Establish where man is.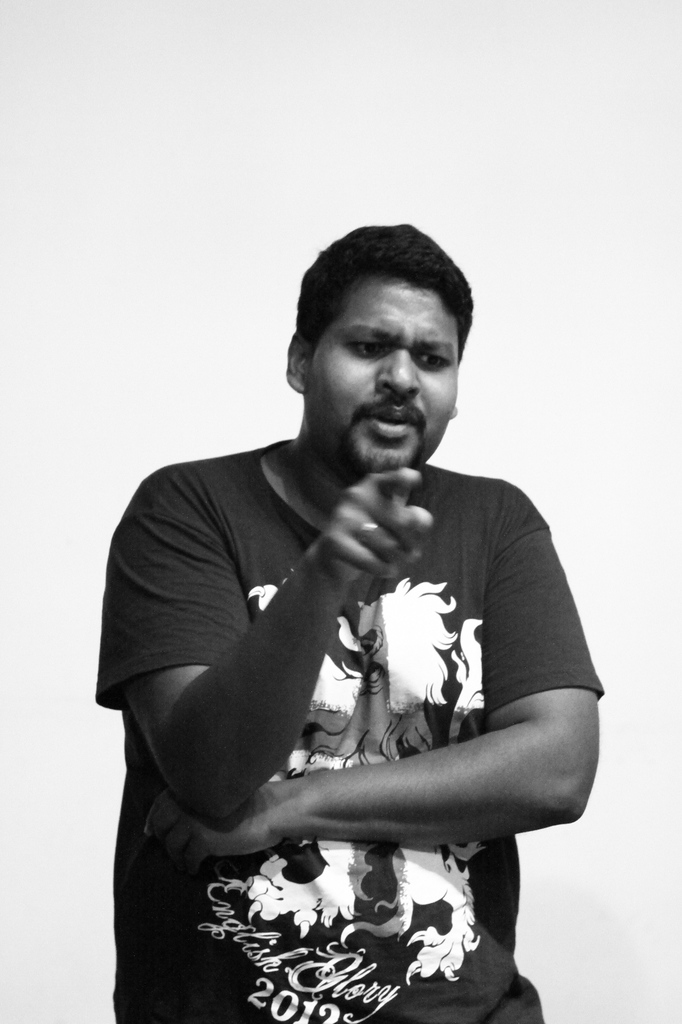
Established at left=88, top=215, right=631, bottom=994.
